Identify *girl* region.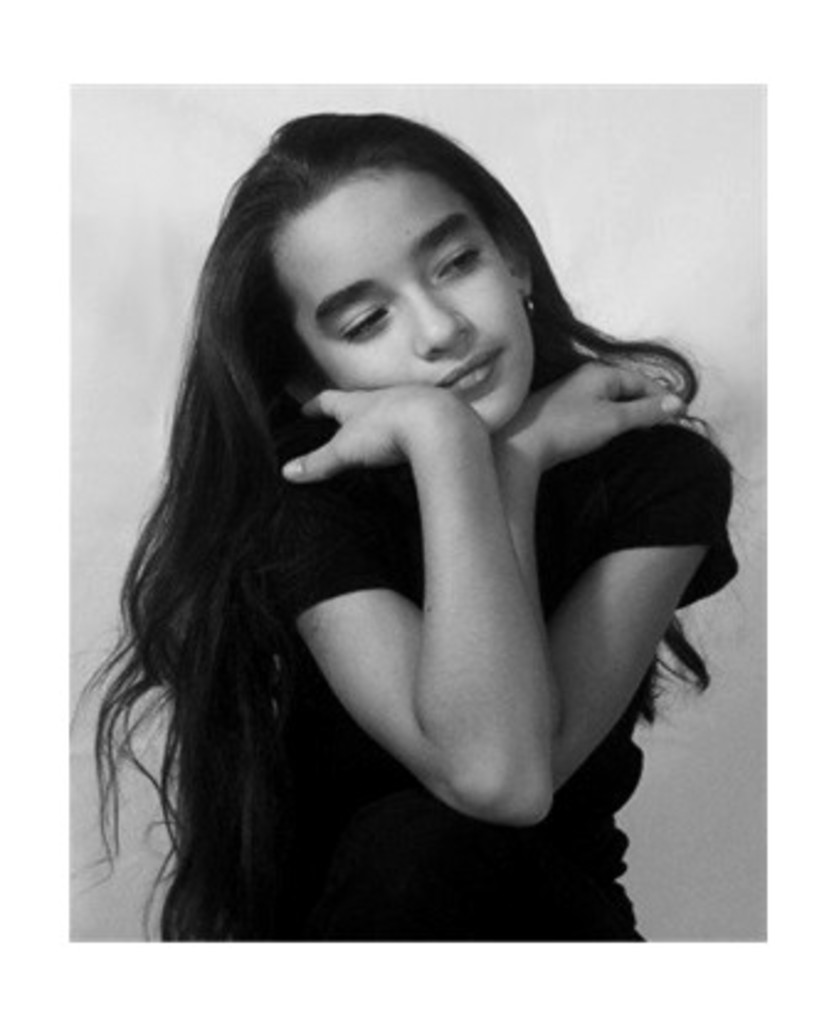
Region: bbox(69, 111, 760, 943).
